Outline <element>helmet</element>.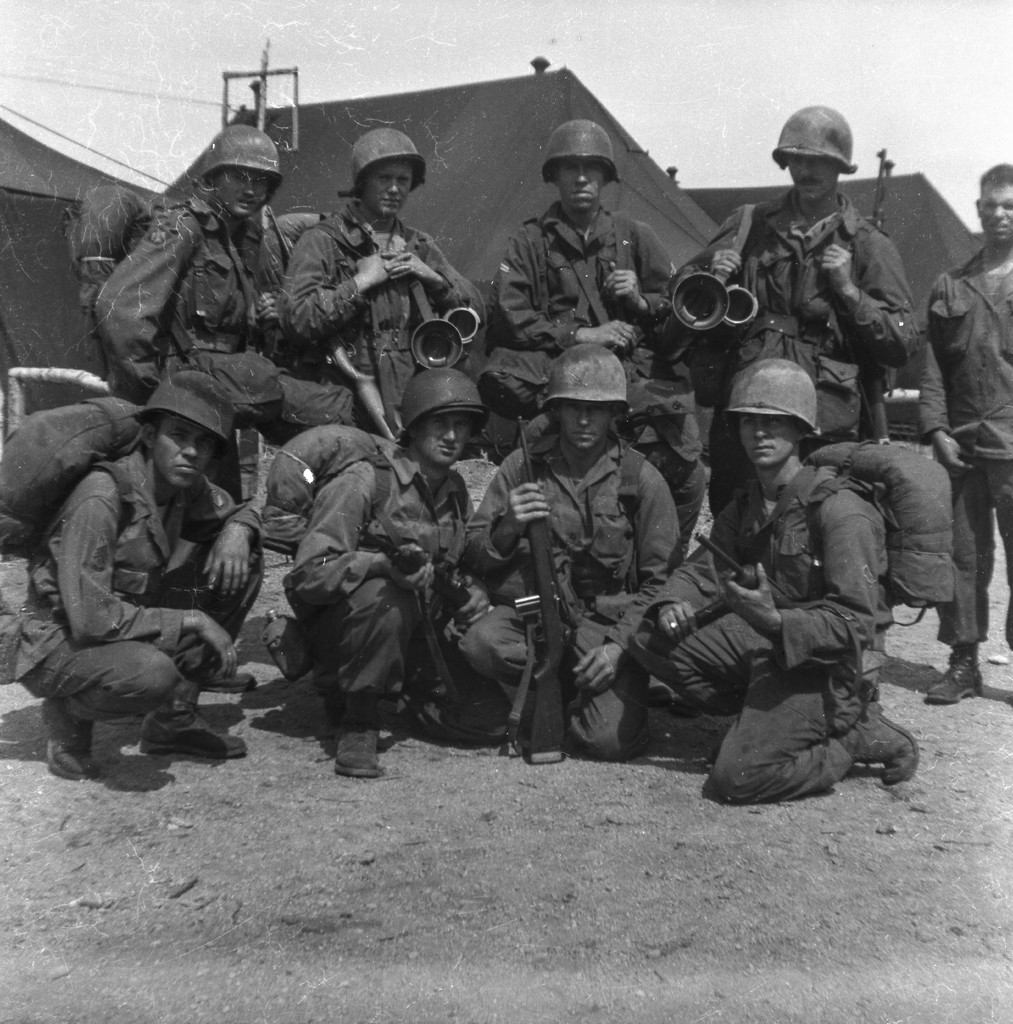
Outline: 723 352 849 467.
